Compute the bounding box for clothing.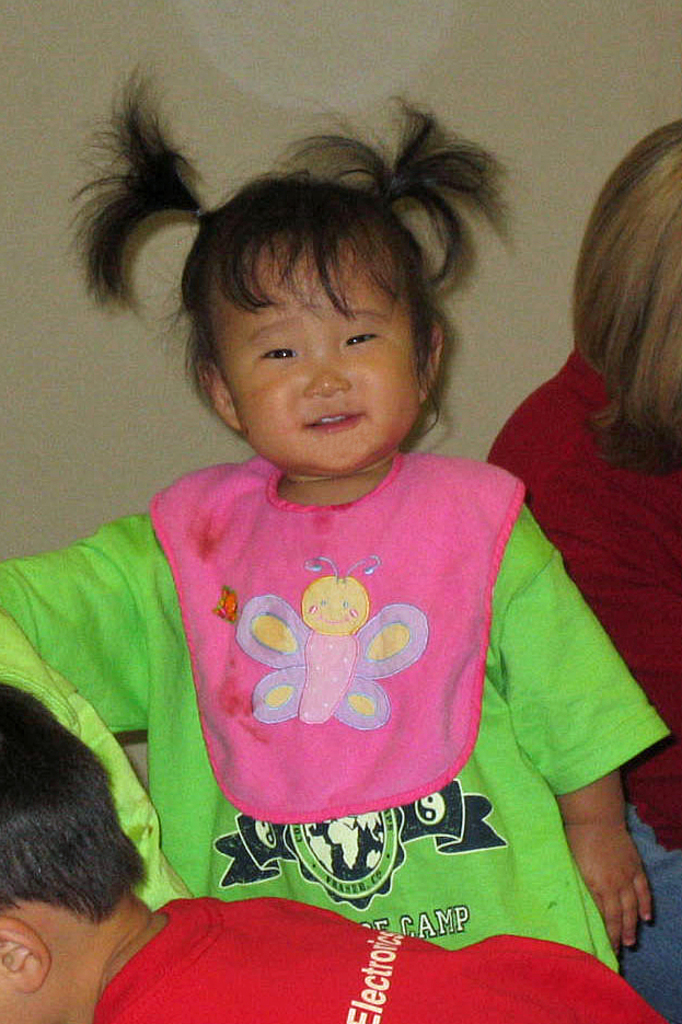
(left=485, top=346, right=681, bottom=1023).
